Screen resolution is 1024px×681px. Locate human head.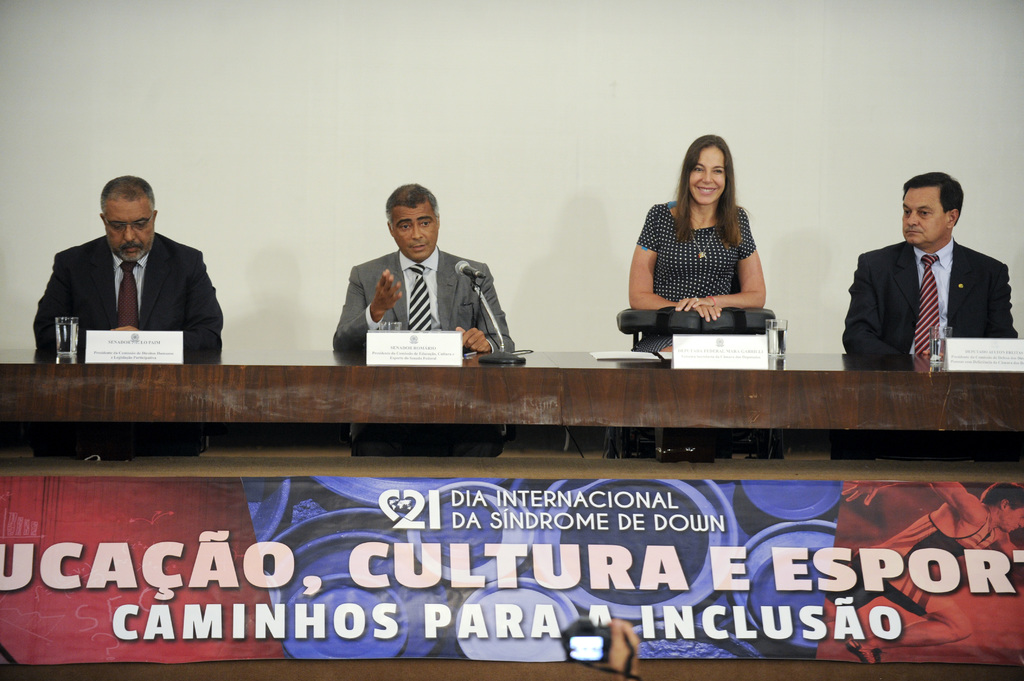
detection(381, 179, 442, 265).
